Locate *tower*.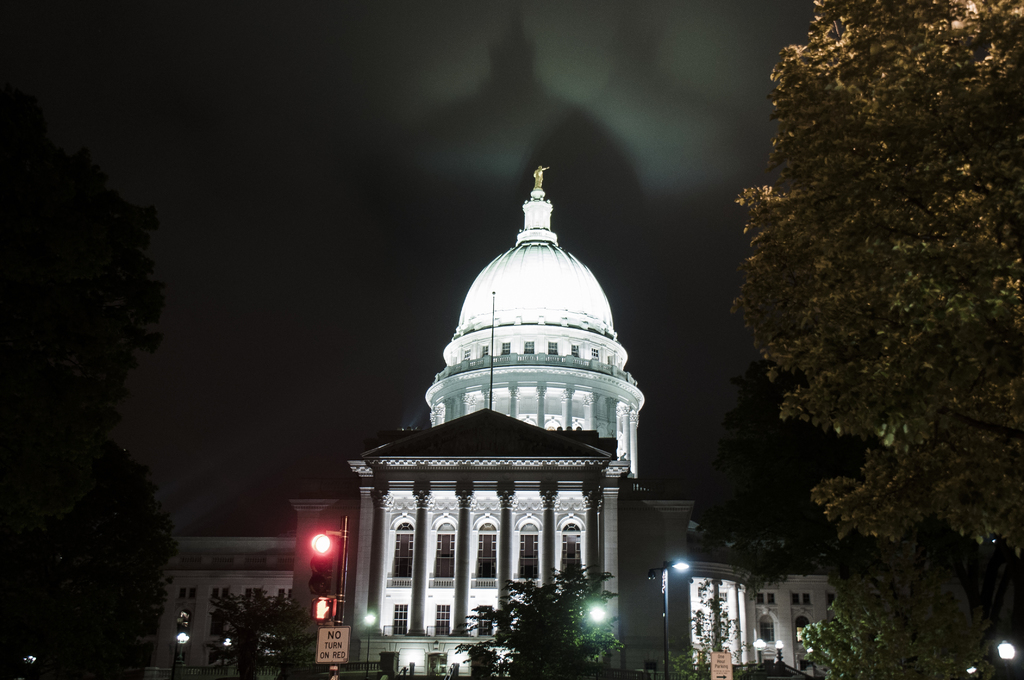
Bounding box: 422 164 644 478.
